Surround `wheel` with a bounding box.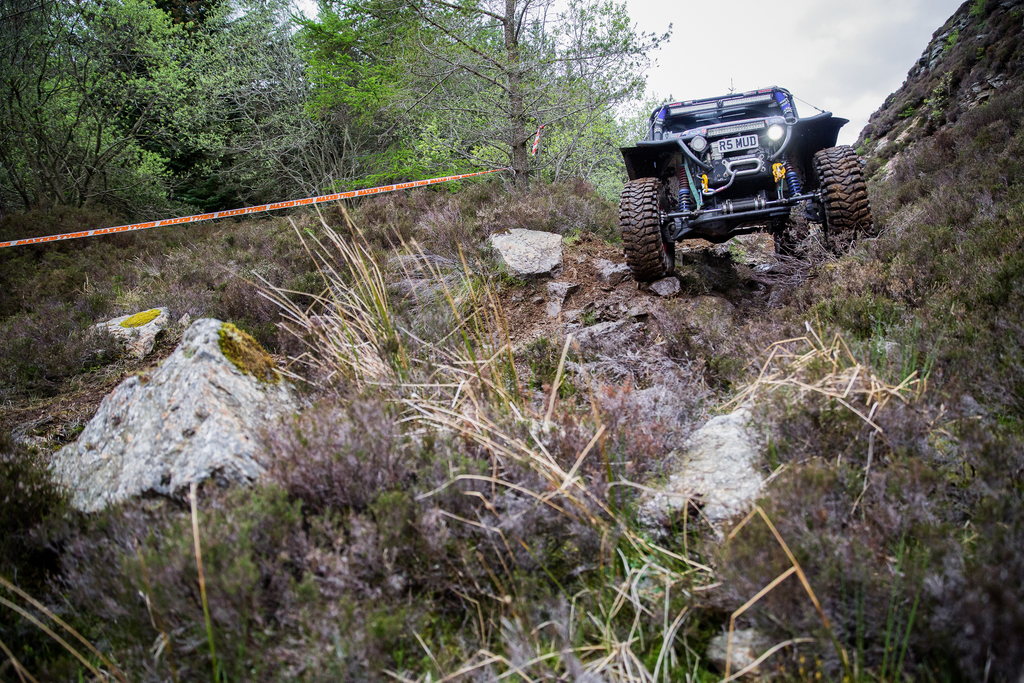
locate(812, 145, 875, 251).
